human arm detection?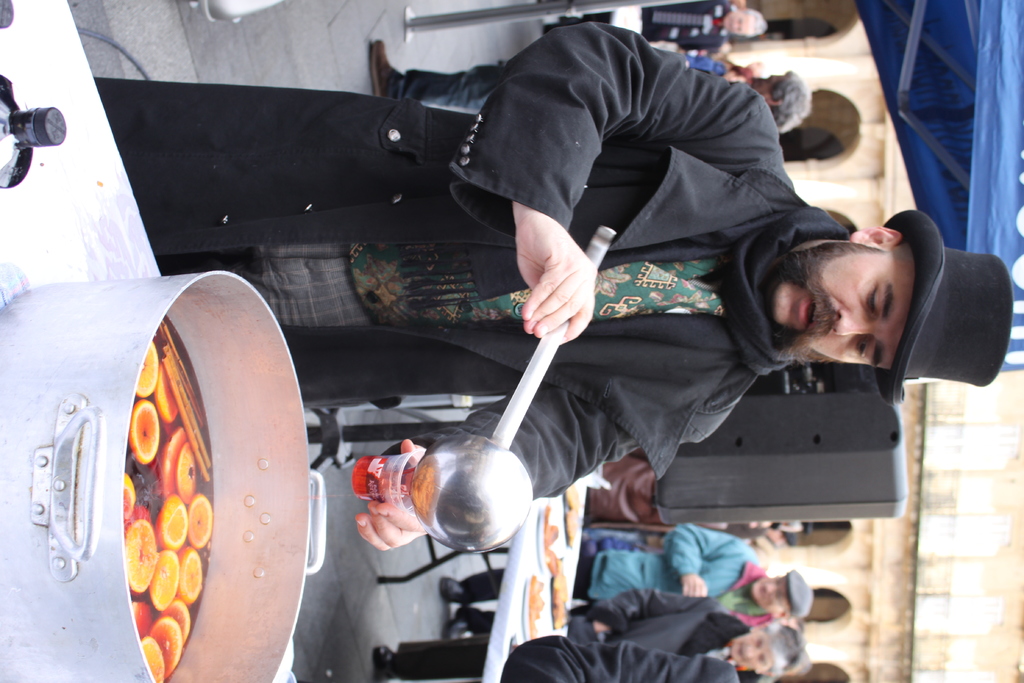
(x1=588, y1=593, x2=708, y2=639)
